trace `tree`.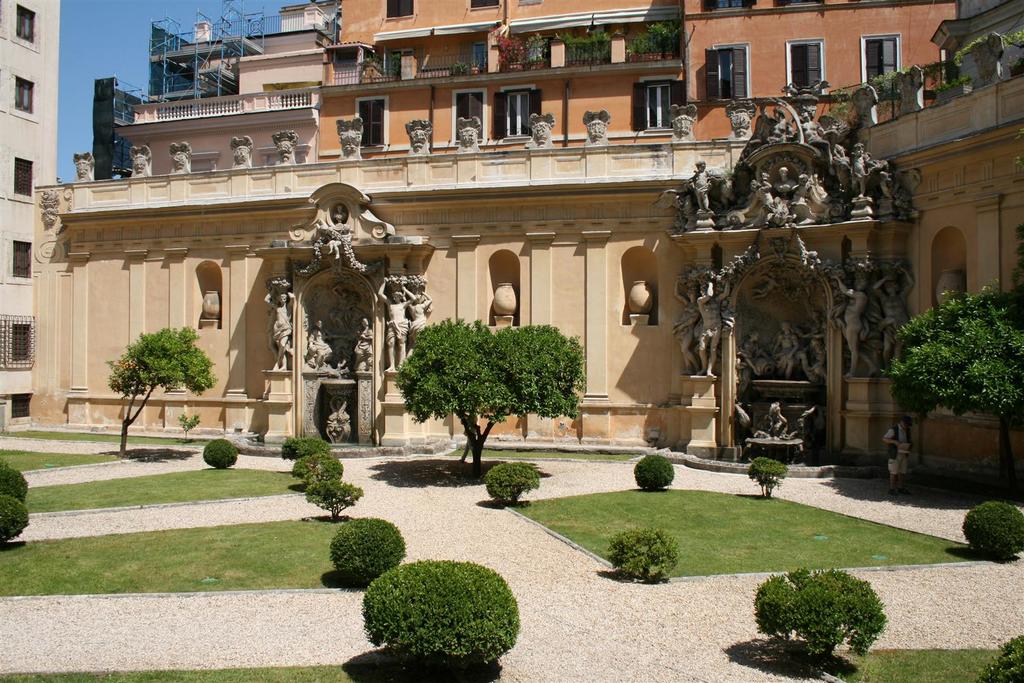
Traced to bbox=[390, 304, 588, 468].
